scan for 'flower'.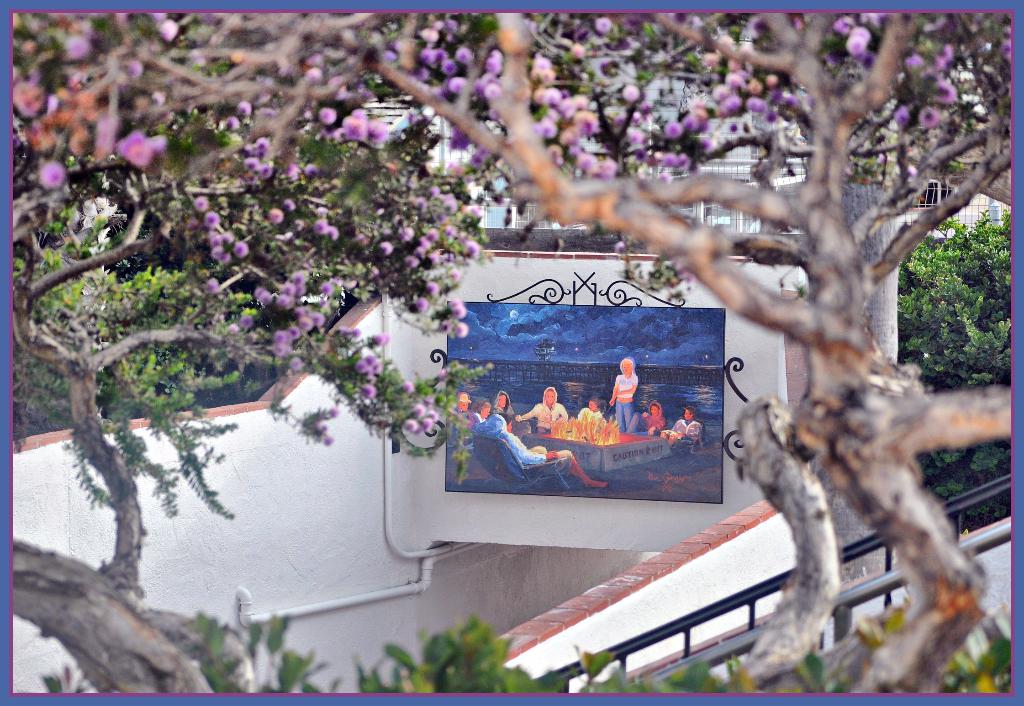
Scan result: crop(920, 101, 947, 133).
